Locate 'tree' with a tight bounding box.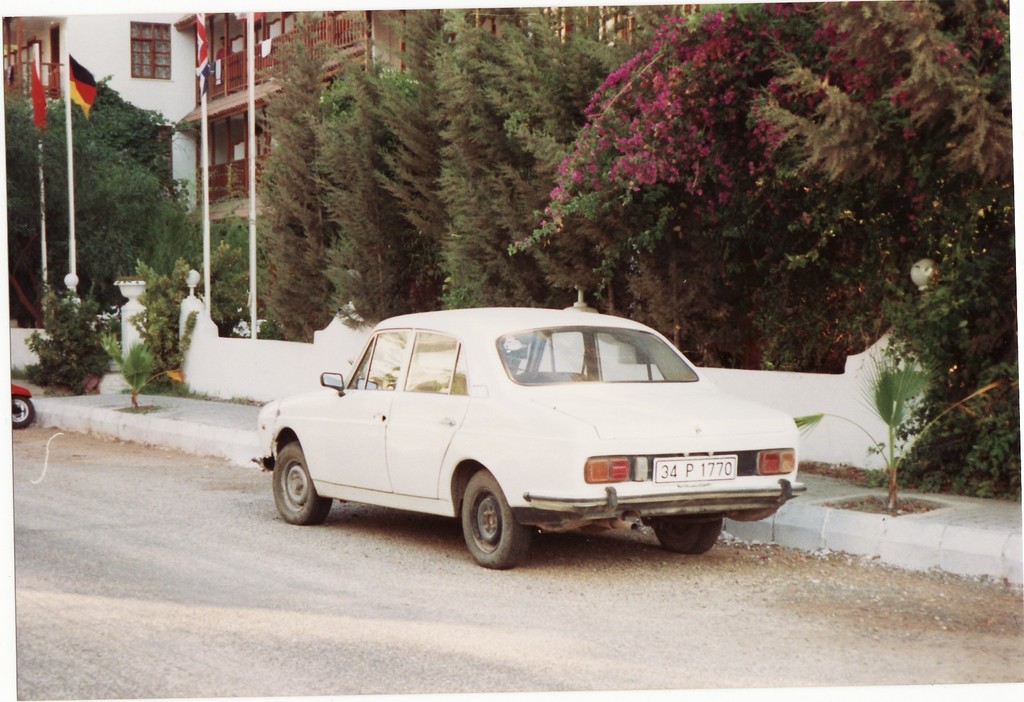
box=[501, 0, 800, 370].
